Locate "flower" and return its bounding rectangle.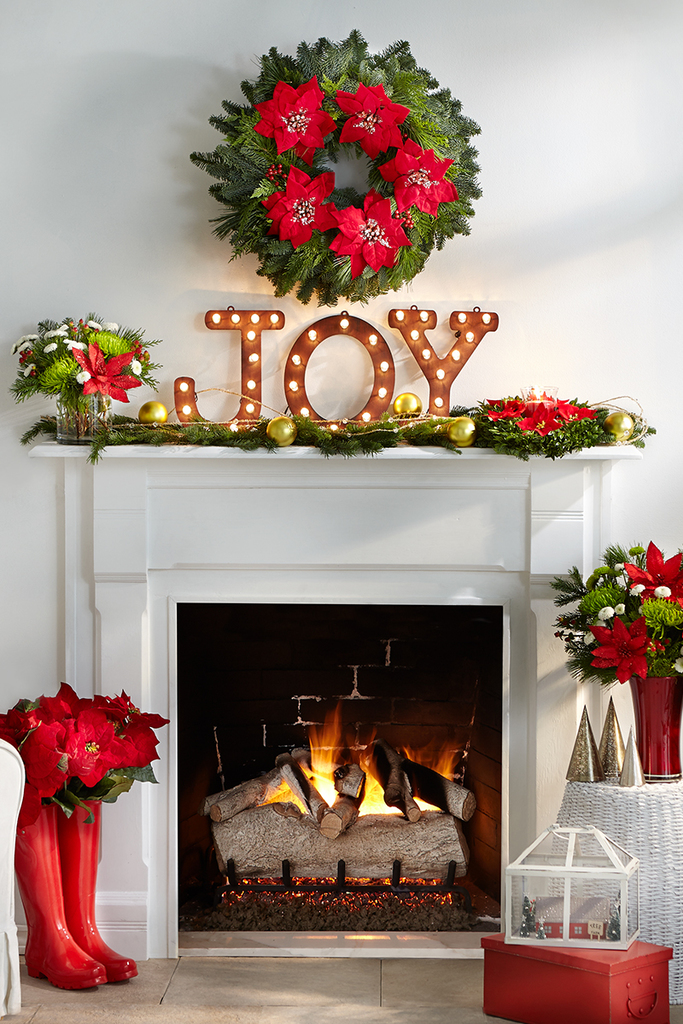
[176,34,488,304].
